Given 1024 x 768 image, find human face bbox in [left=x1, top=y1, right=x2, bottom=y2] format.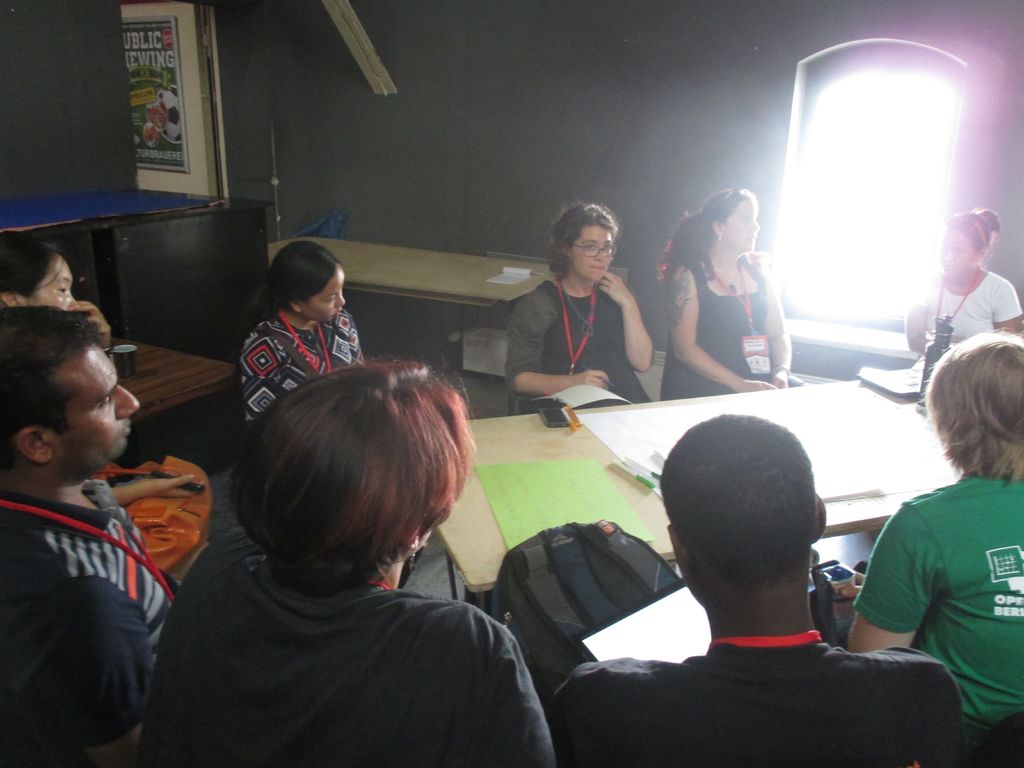
[left=570, top=223, right=614, bottom=282].
